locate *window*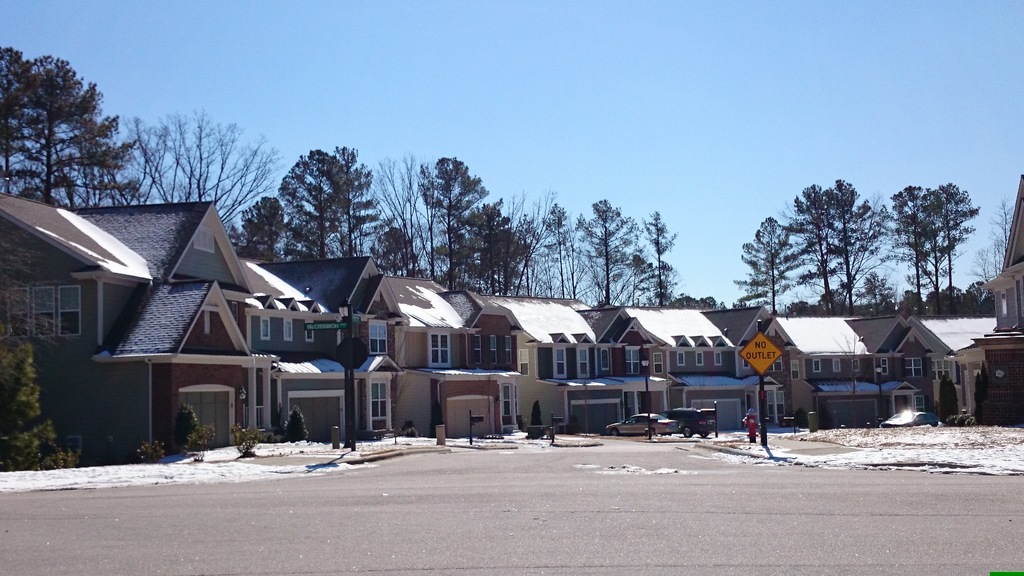
locate(815, 355, 820, 369)
